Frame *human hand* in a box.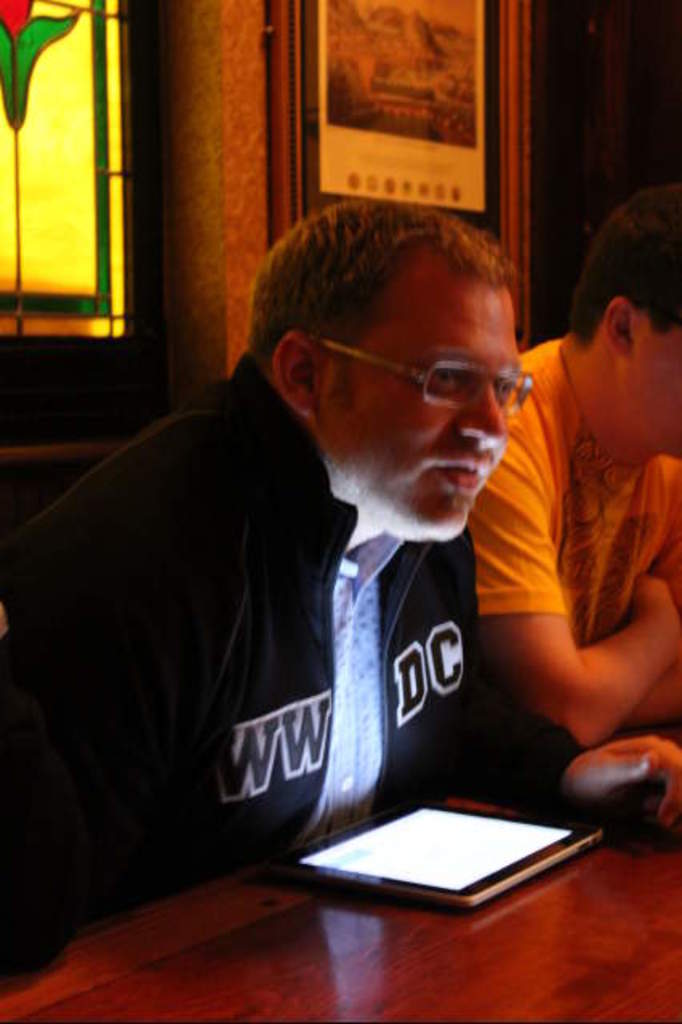
628 574 680 667.
